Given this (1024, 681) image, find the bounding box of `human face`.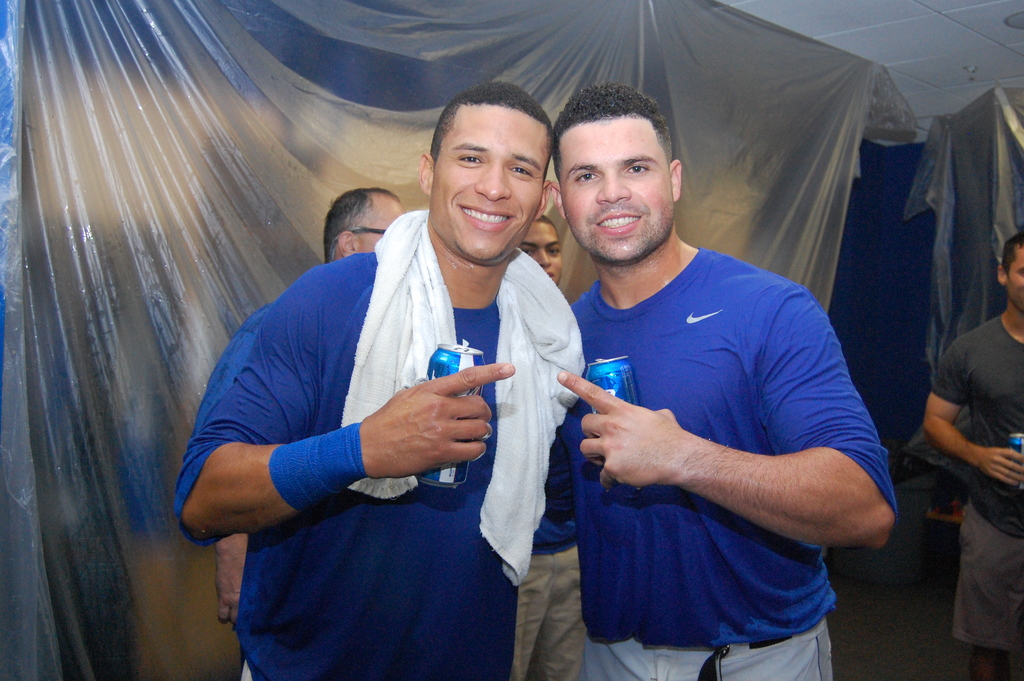
522/221/560/283.
